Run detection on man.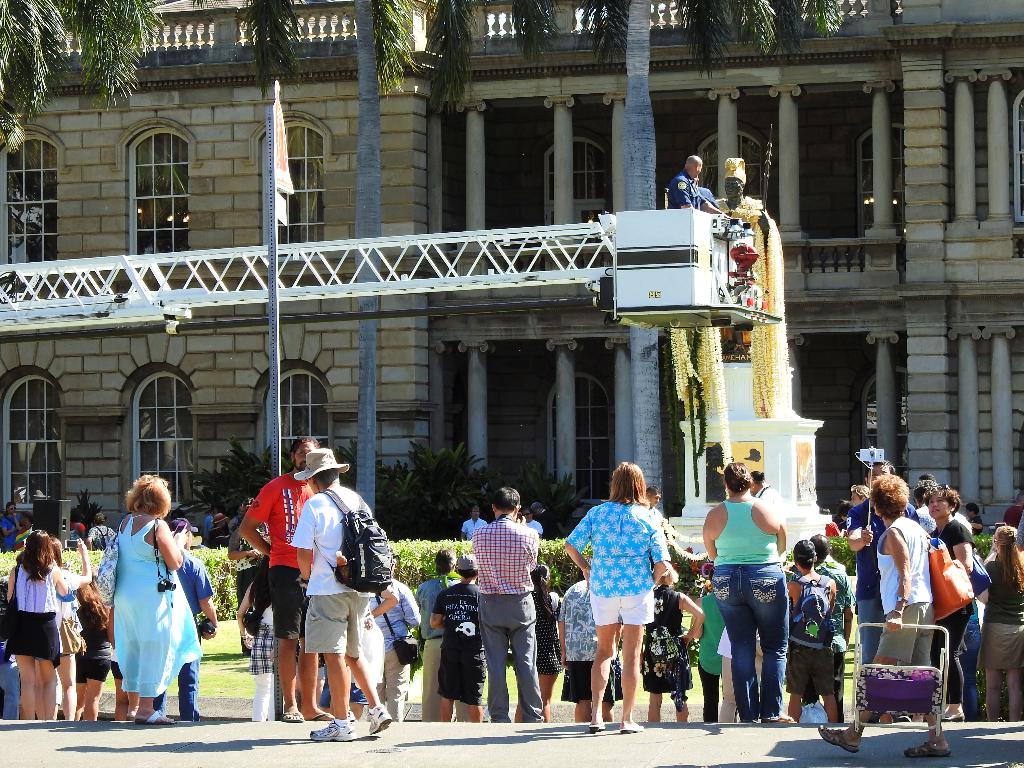
Result: detection(751, 472, 785, 520).
